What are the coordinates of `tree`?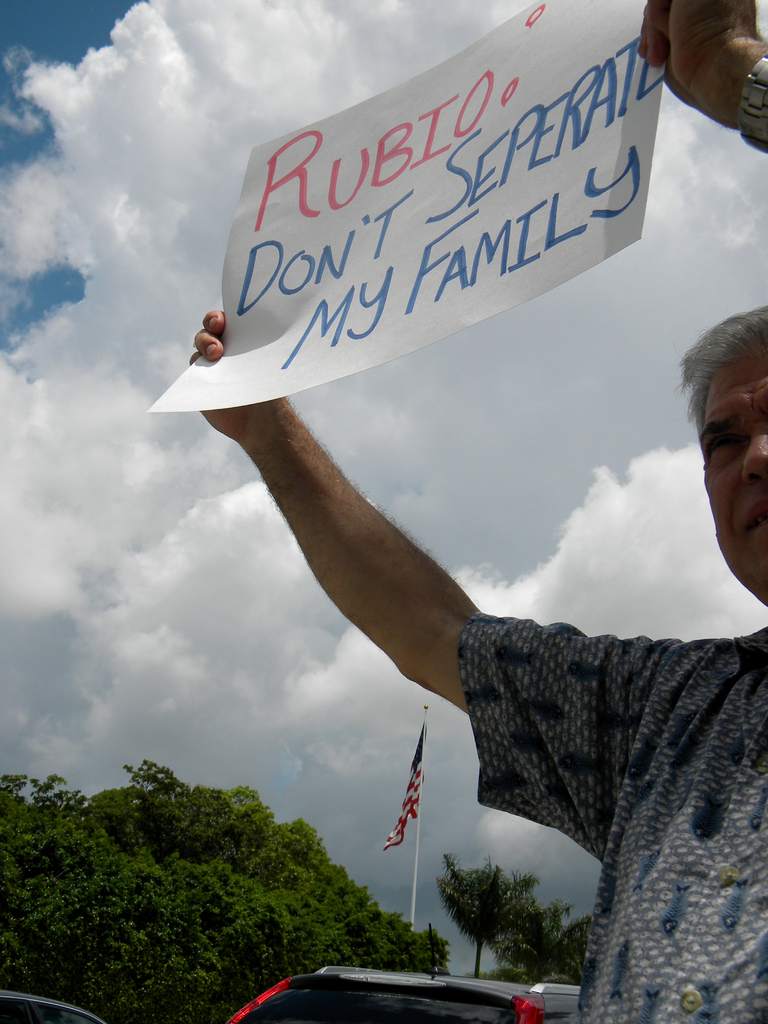
[221, 785, 449, 977].
